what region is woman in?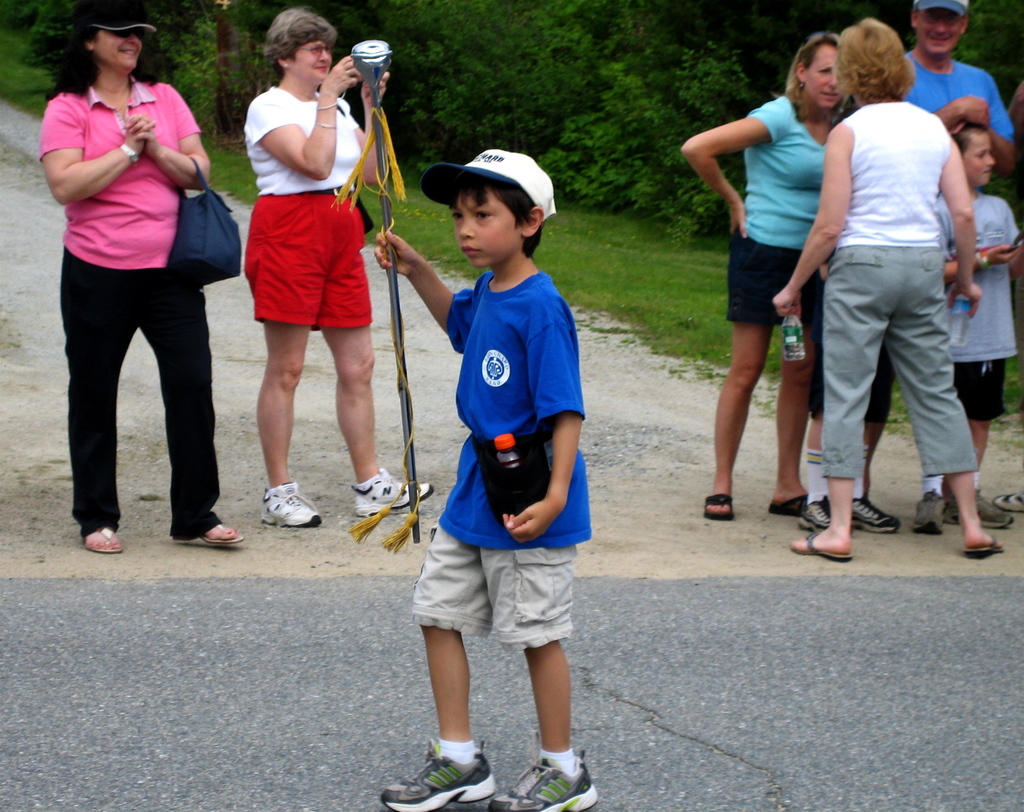
{"x1": 35, "y1": 5, "x2": 243, "y2": 558}.
